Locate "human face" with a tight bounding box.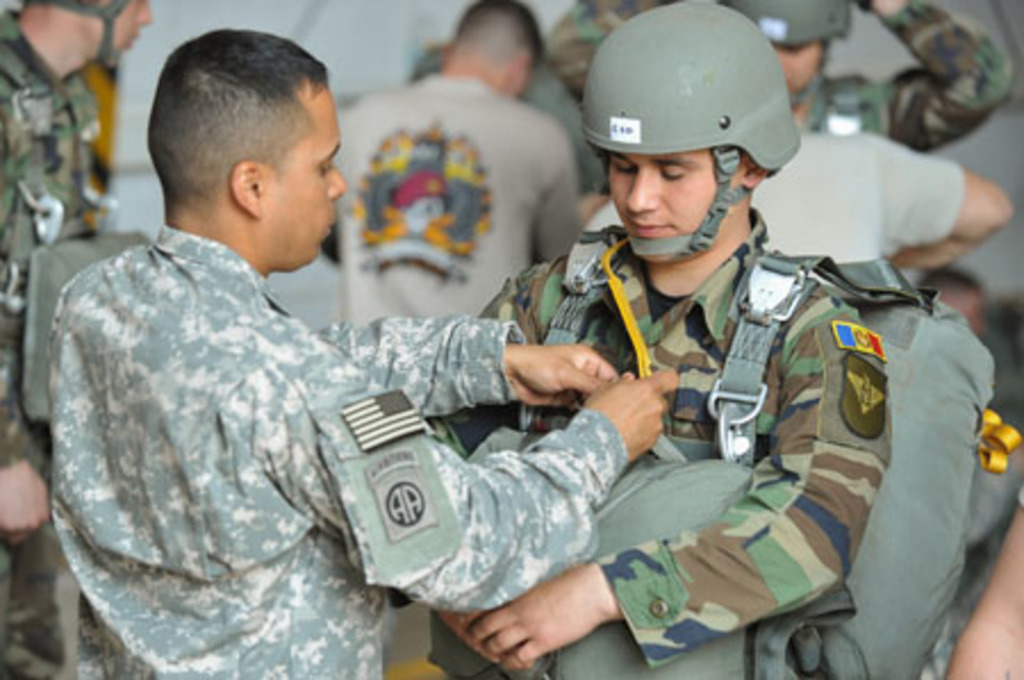
detection(91, 0, 155, 57).
